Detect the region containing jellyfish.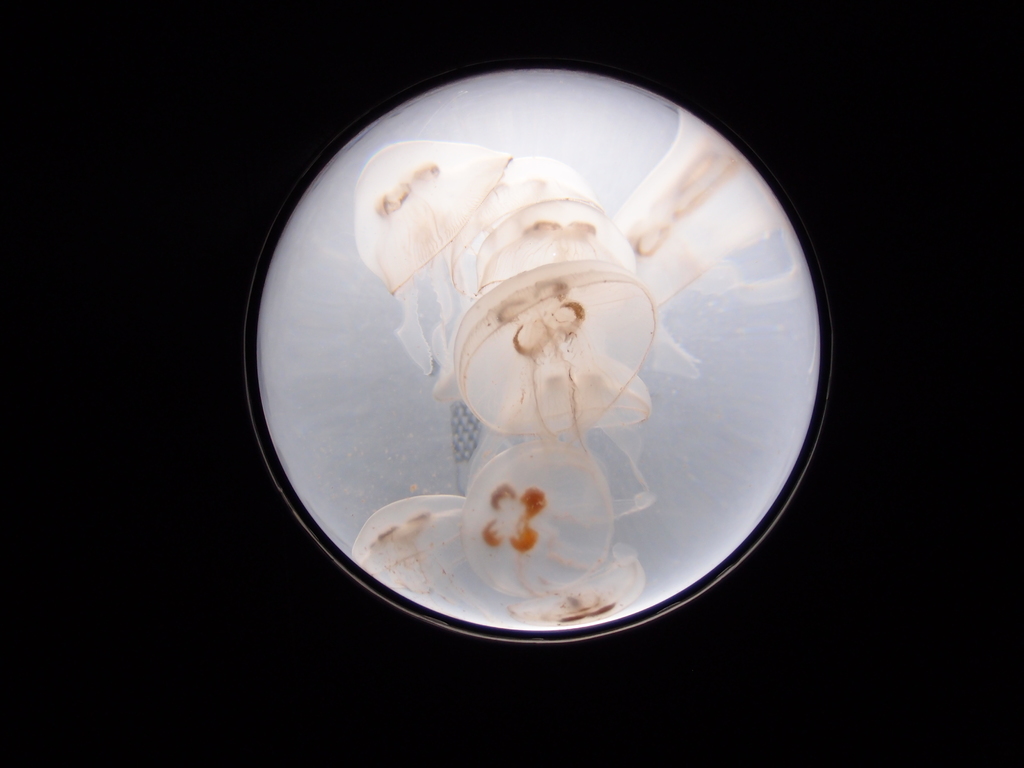
pyautogui.locateOnScreen(351, 141, 518, 378).
